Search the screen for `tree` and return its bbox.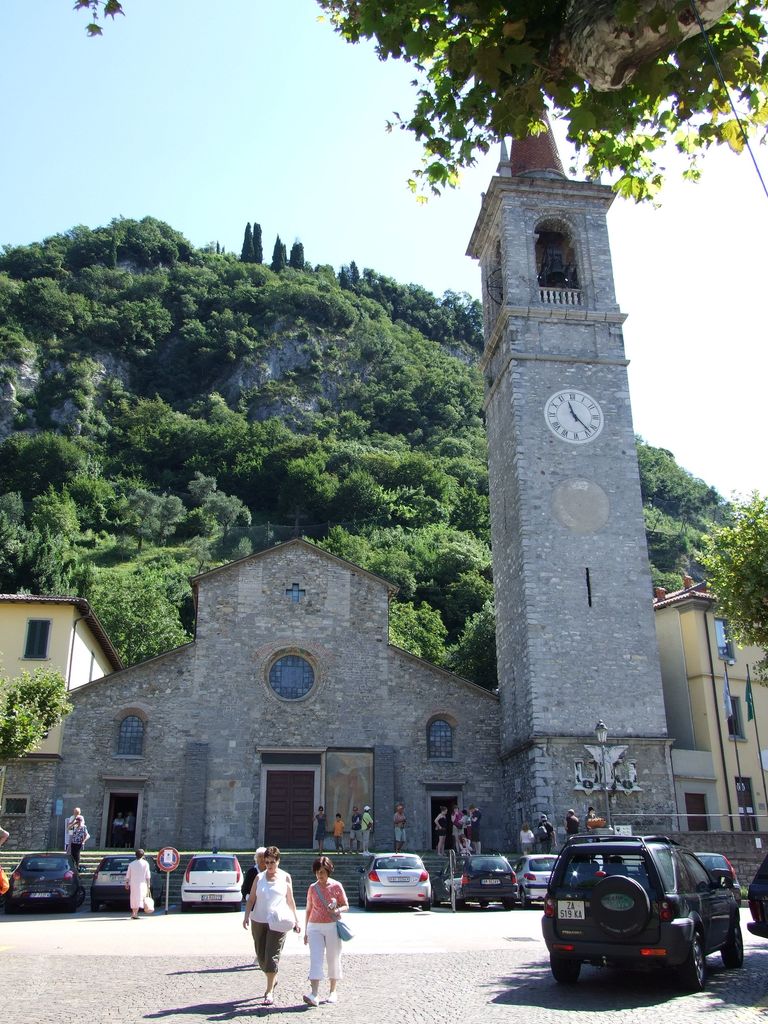
Found: left=0, top=669, right=76, bottom=801.
